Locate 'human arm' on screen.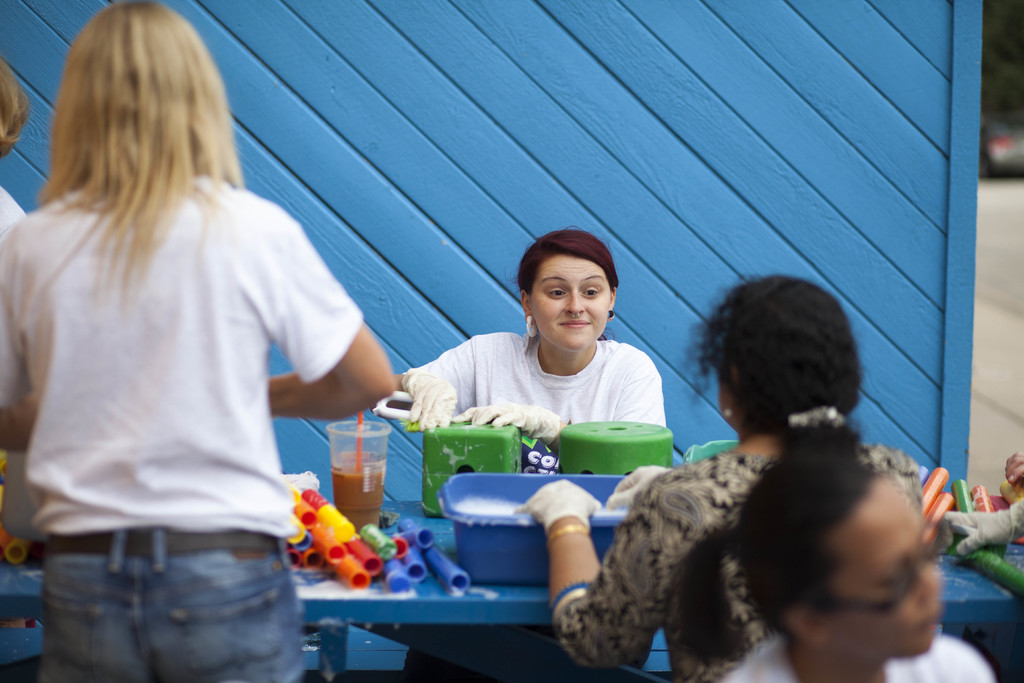
On screen at (x1=509, y1=460, x2=707, y2=673).
